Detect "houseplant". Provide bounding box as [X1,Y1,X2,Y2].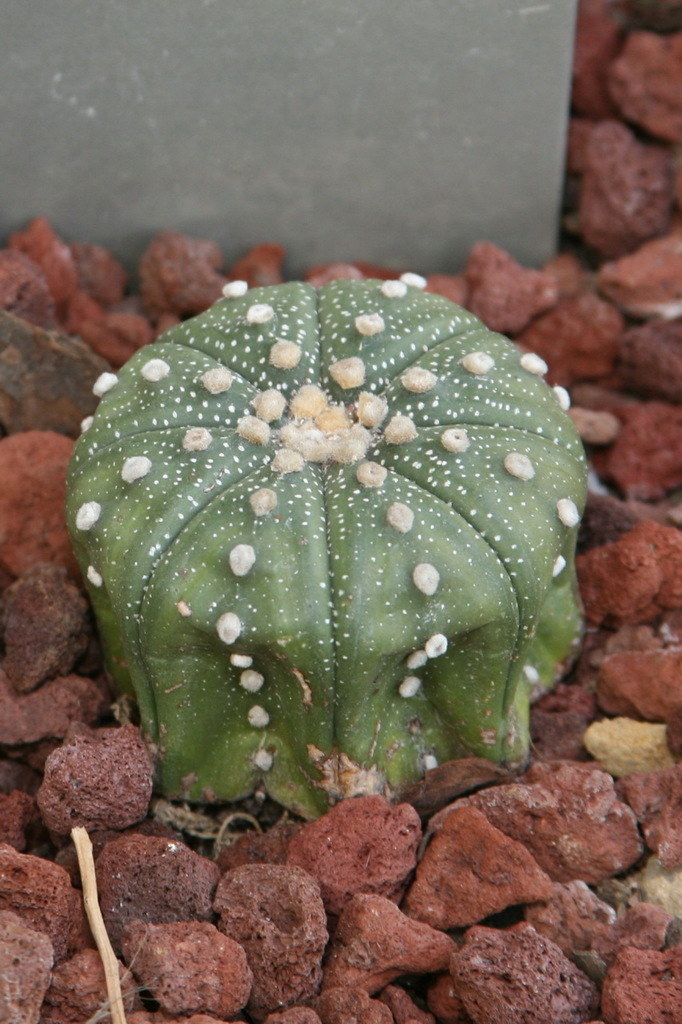
[74,269,612,843].
